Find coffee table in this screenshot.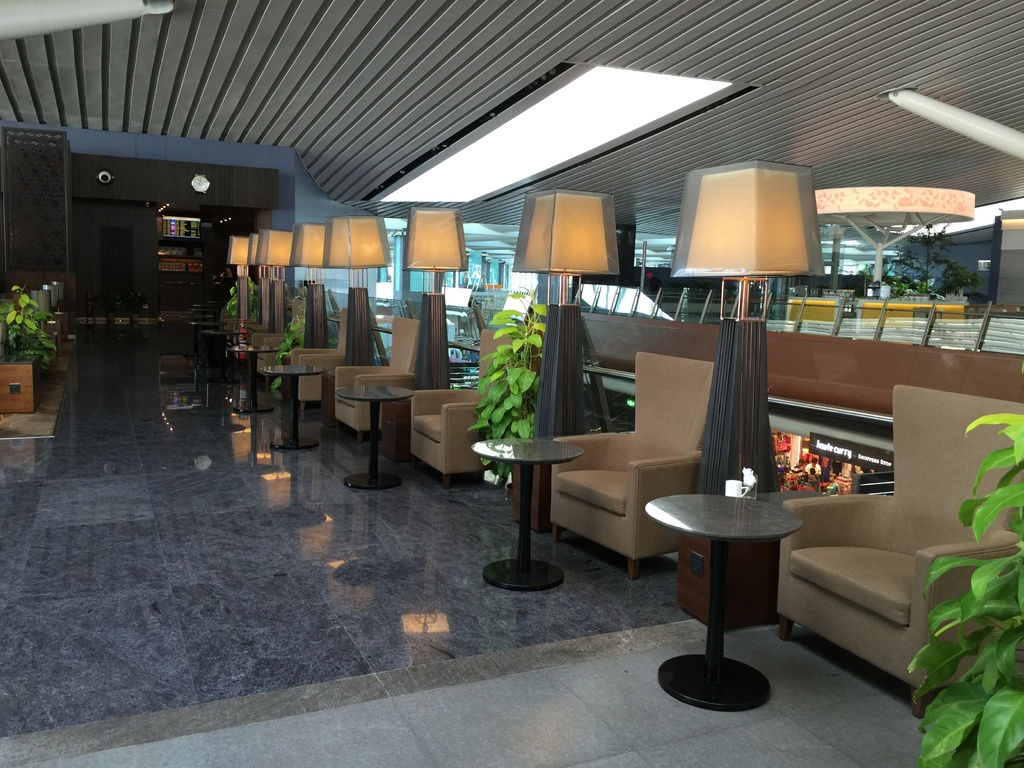
The bounding box for coffee table is 202:331:232:382.
